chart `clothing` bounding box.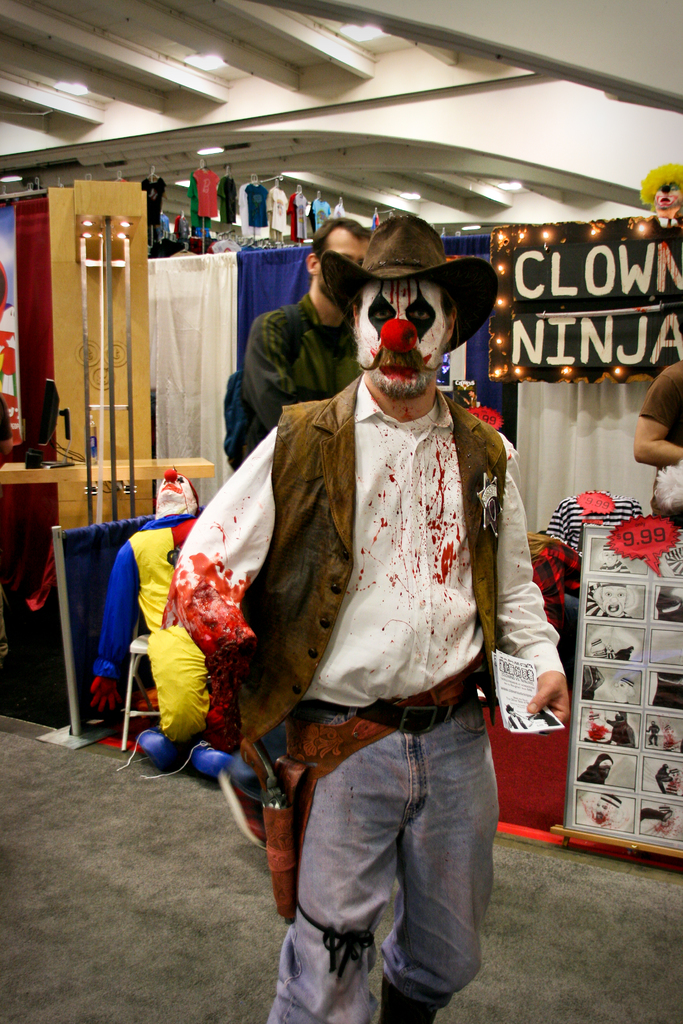
Charted: bbox(145, 171, 177, 230).
